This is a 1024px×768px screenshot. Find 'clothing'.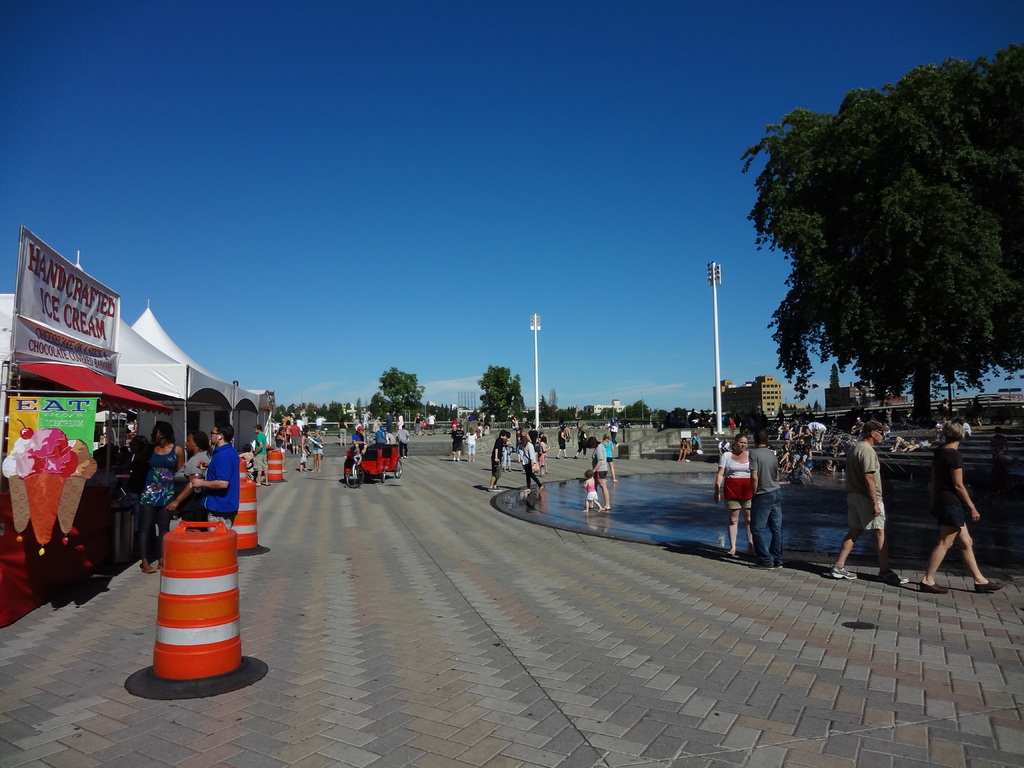
Bounding box: (502,445,510,467).
